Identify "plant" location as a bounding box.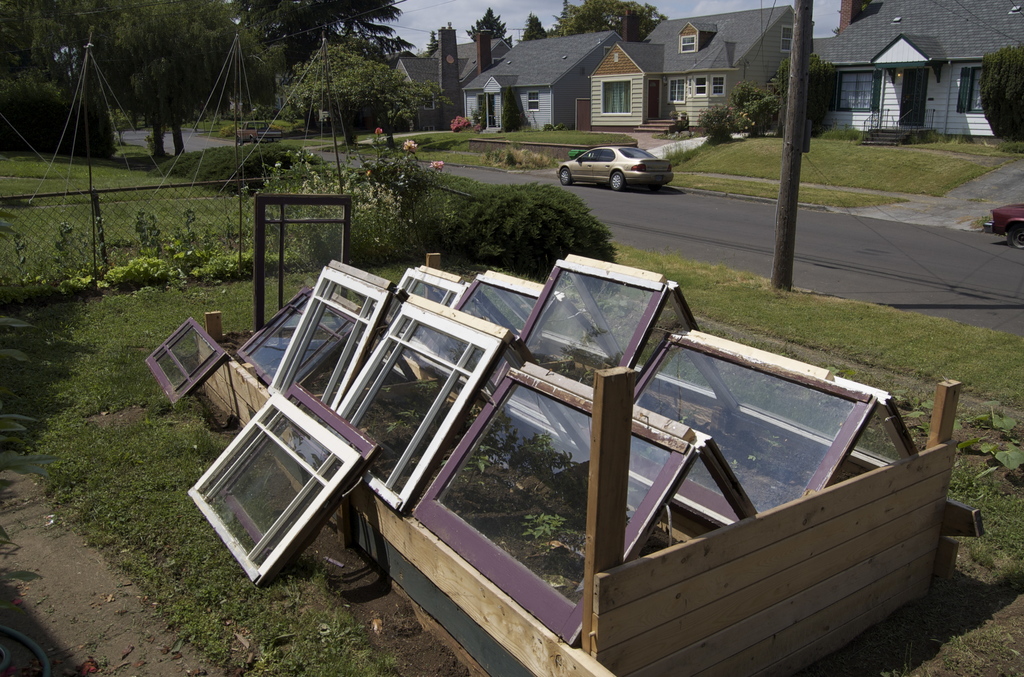
rect(668, 107, 1012, 217).
